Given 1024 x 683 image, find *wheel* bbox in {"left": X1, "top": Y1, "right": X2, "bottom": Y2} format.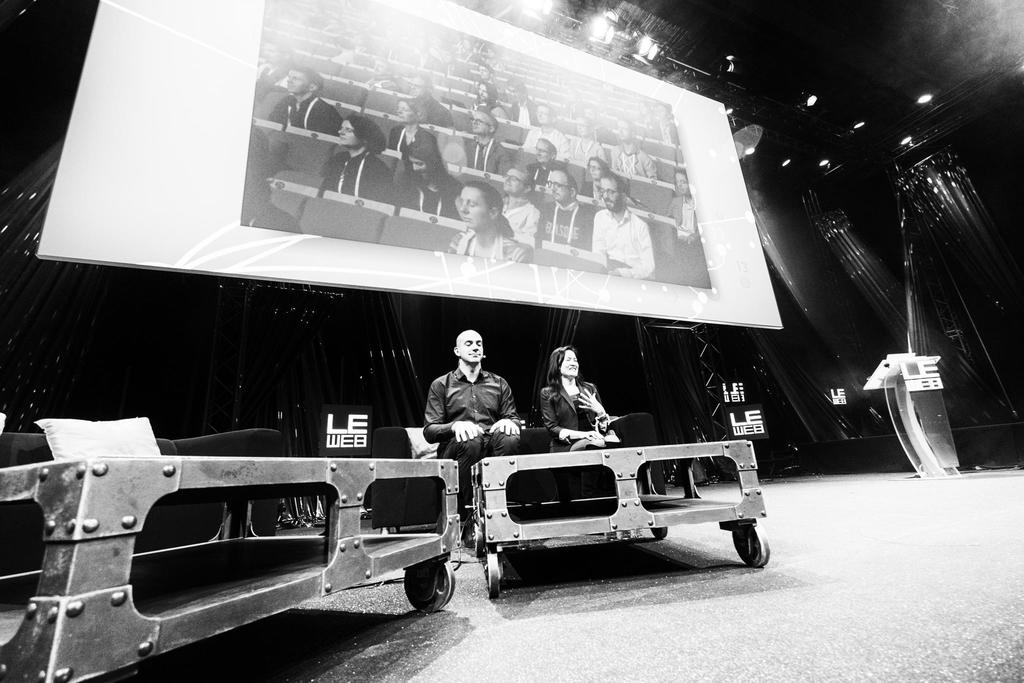
{"left": 404, "top": 563, "right": 455, "bottom": 612}.
